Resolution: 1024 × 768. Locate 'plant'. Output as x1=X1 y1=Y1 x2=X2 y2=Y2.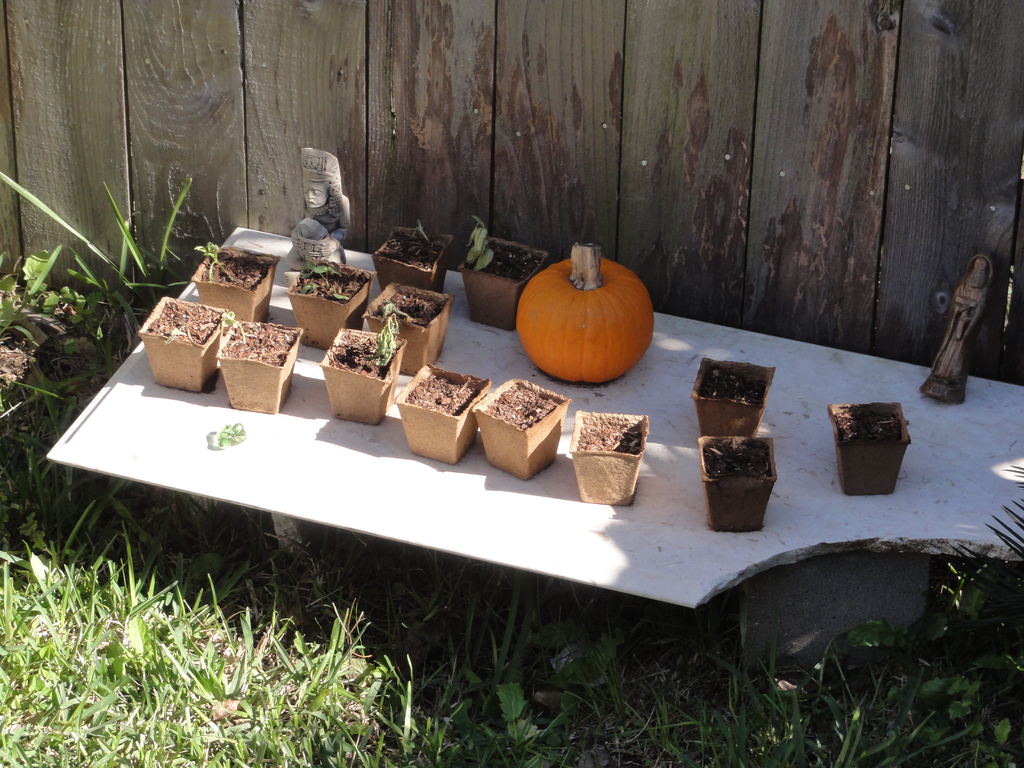
x1=291 y1=257 x2=358 y2=306.
